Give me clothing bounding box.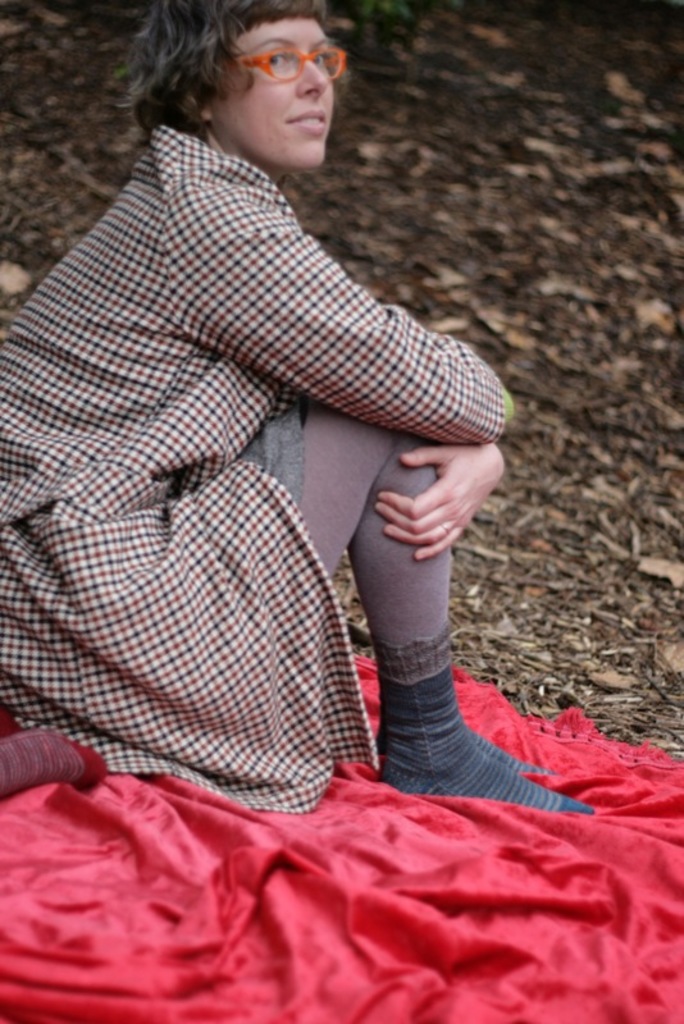
{"left": 23, "top": 37, "right": 552, "bottom": 918}.
